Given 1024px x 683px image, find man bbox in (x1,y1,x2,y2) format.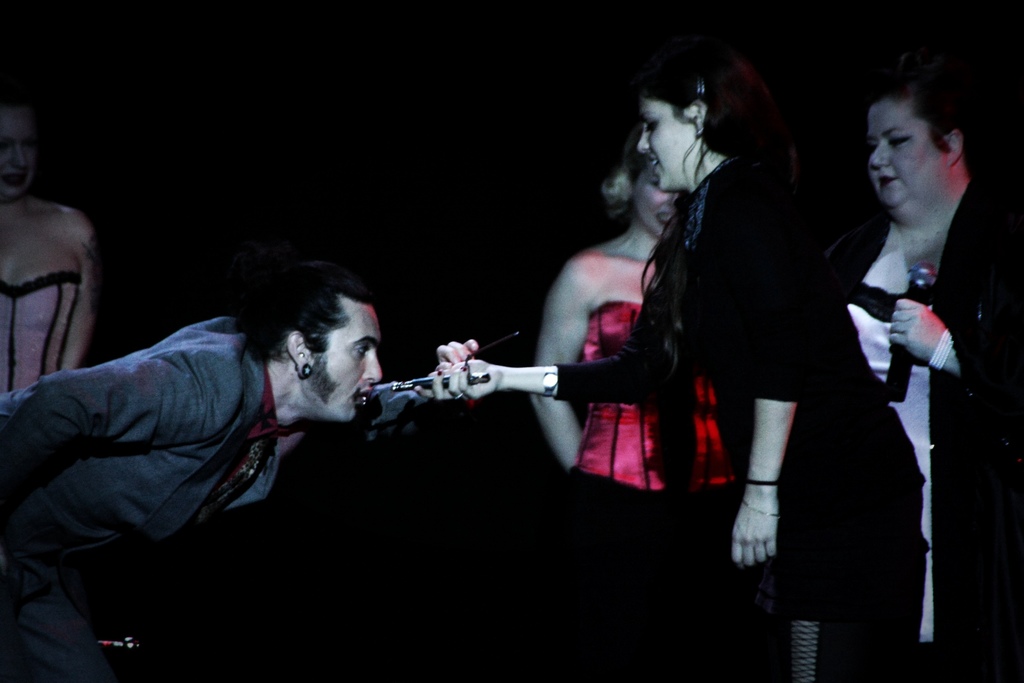
(34,222,557,639).
